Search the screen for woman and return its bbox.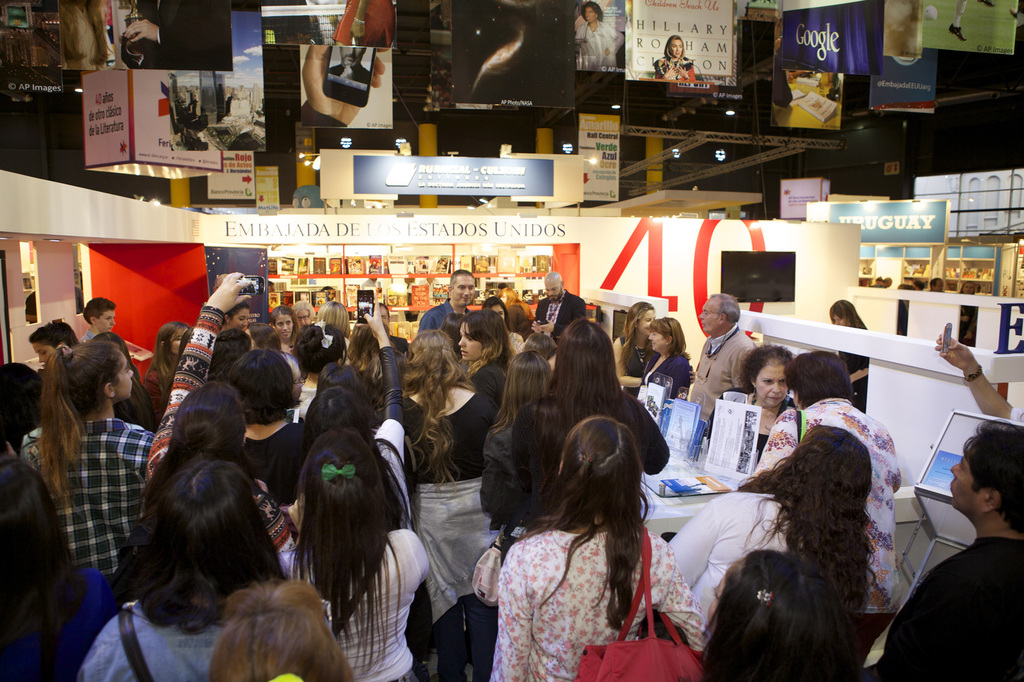
Found: [x1=149, y1=381, x2=250, y2=493].
